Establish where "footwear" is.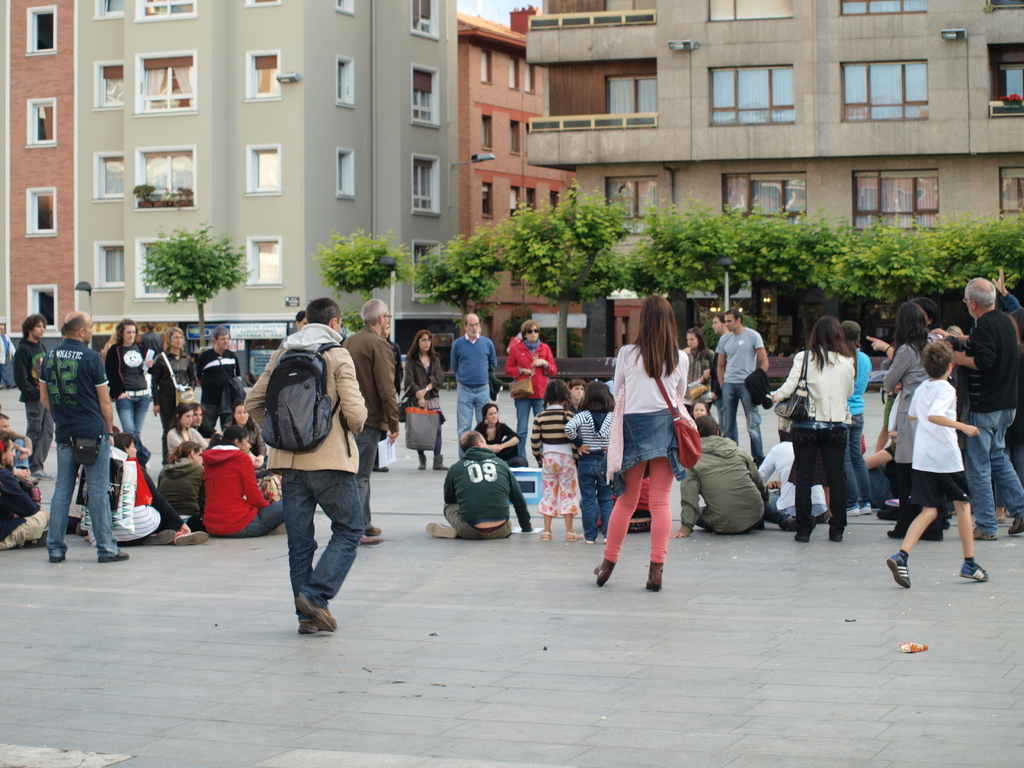
Established at [372,465,388,474].
